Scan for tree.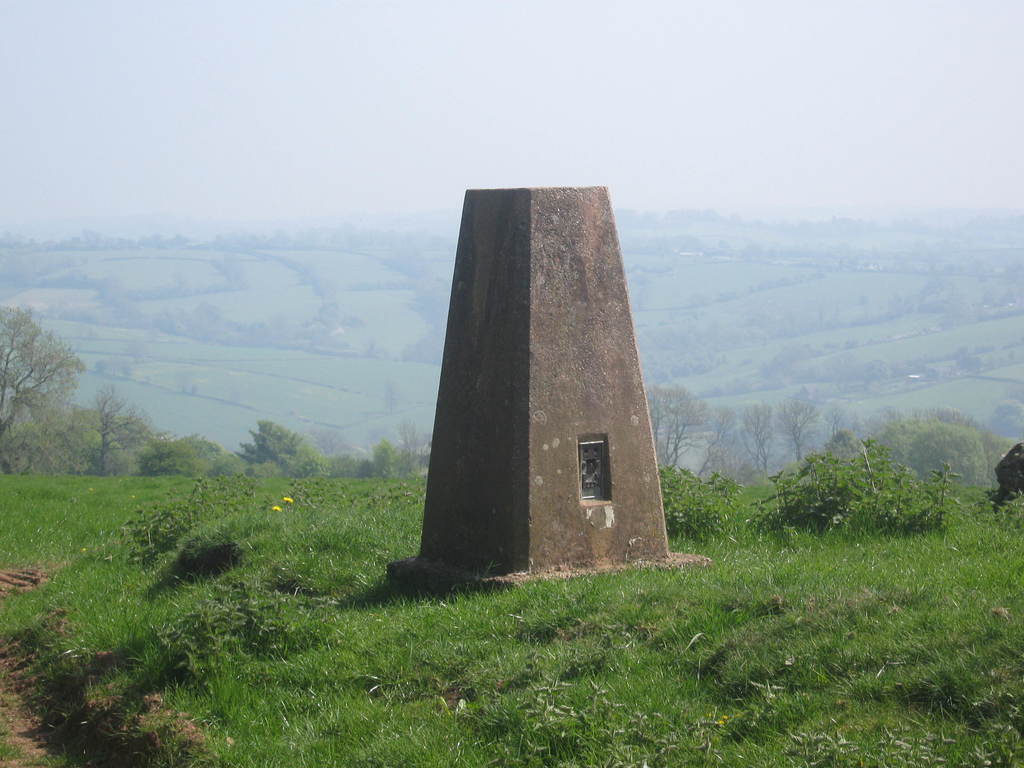
Scan result: 229 417 310 467.
